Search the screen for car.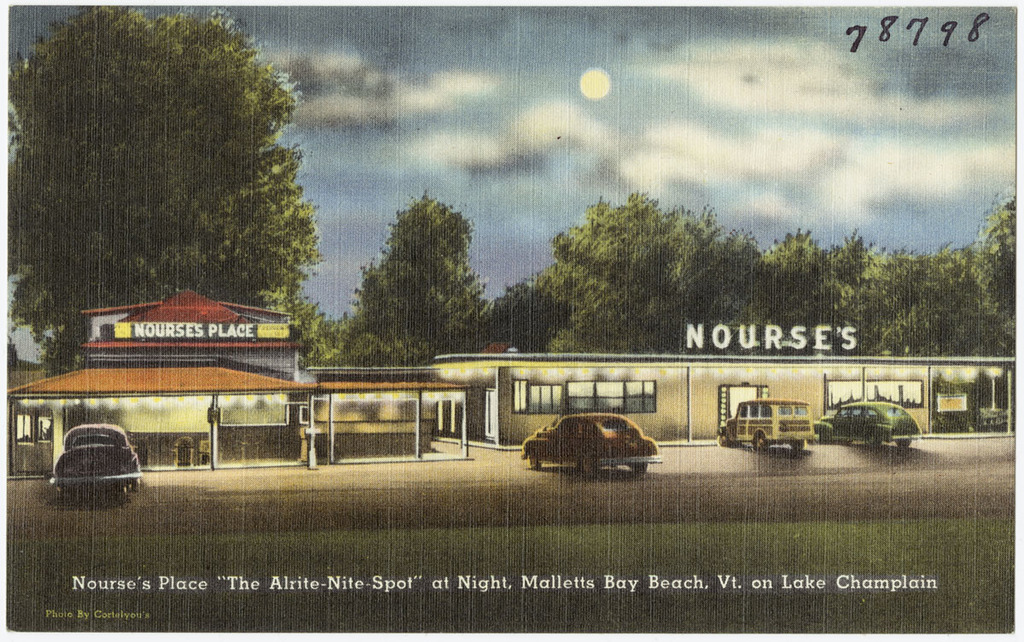
Found at {"x1": 48, "y1": 424, "x2": 144, "y2": 496}.
